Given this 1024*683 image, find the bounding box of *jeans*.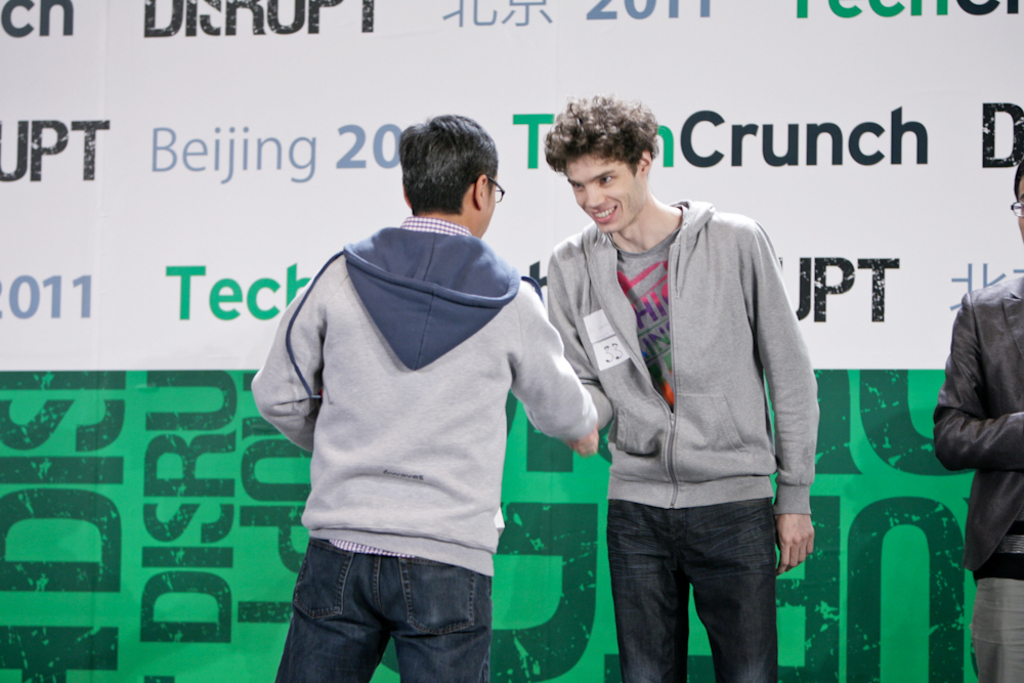
{"x1": 274, "y1": 533, "x2": 507, "y2": 678}.
